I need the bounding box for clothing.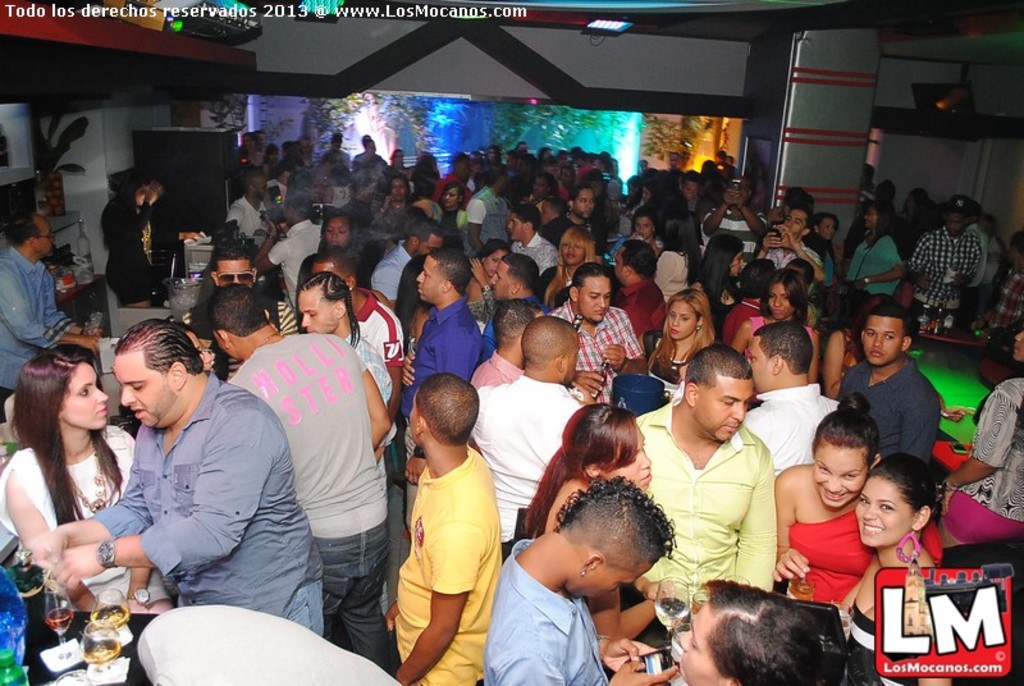
Here it is: [845,355,946,472].
